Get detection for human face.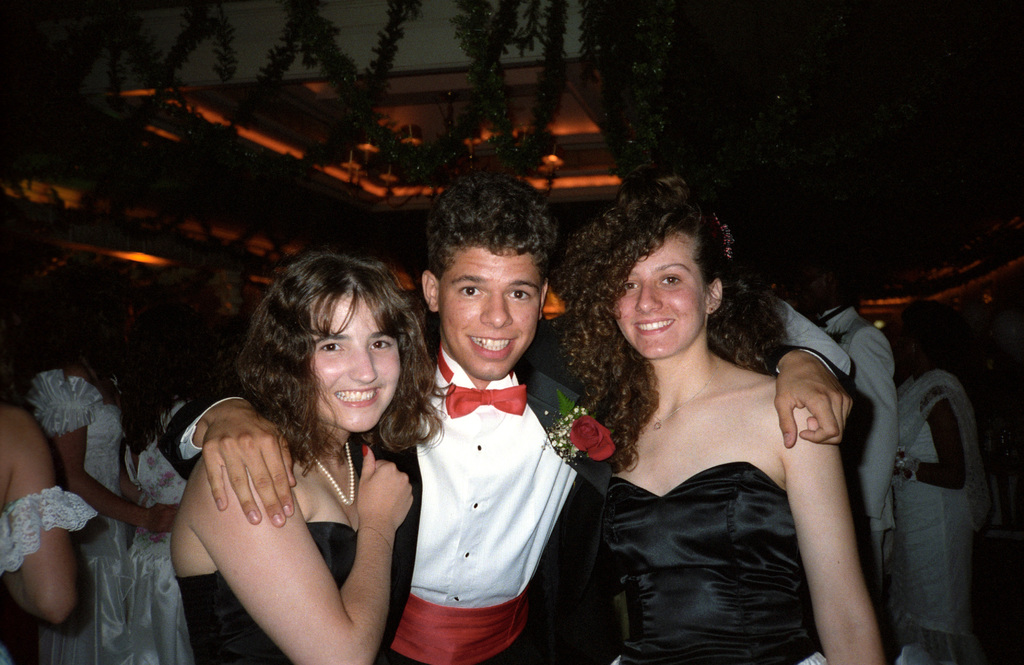
Detection: Rect(441, 248, 542, 380).
